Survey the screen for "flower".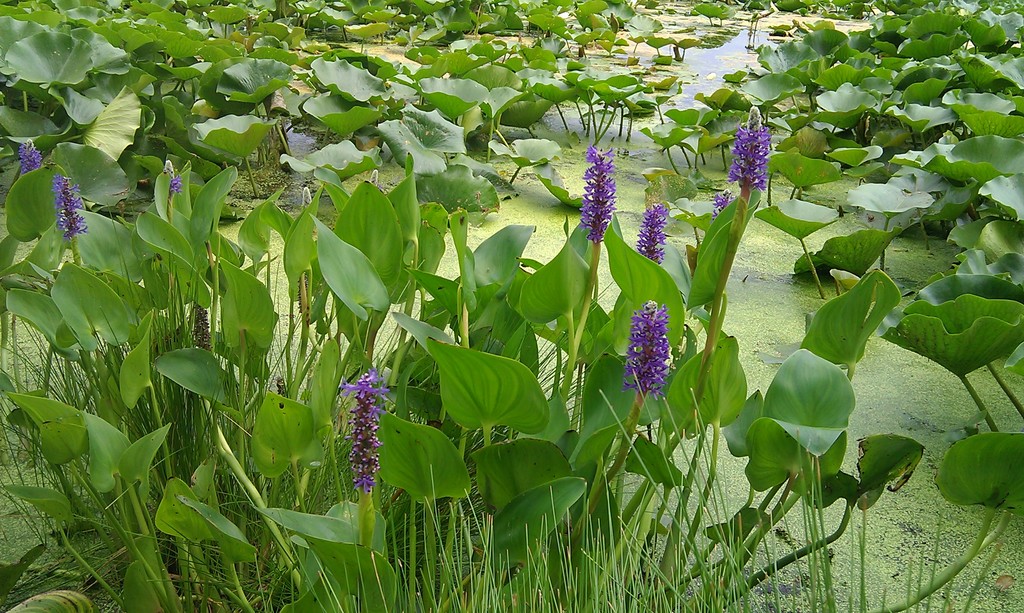
Survey found: bbox=[55, 175, 88, 237].
